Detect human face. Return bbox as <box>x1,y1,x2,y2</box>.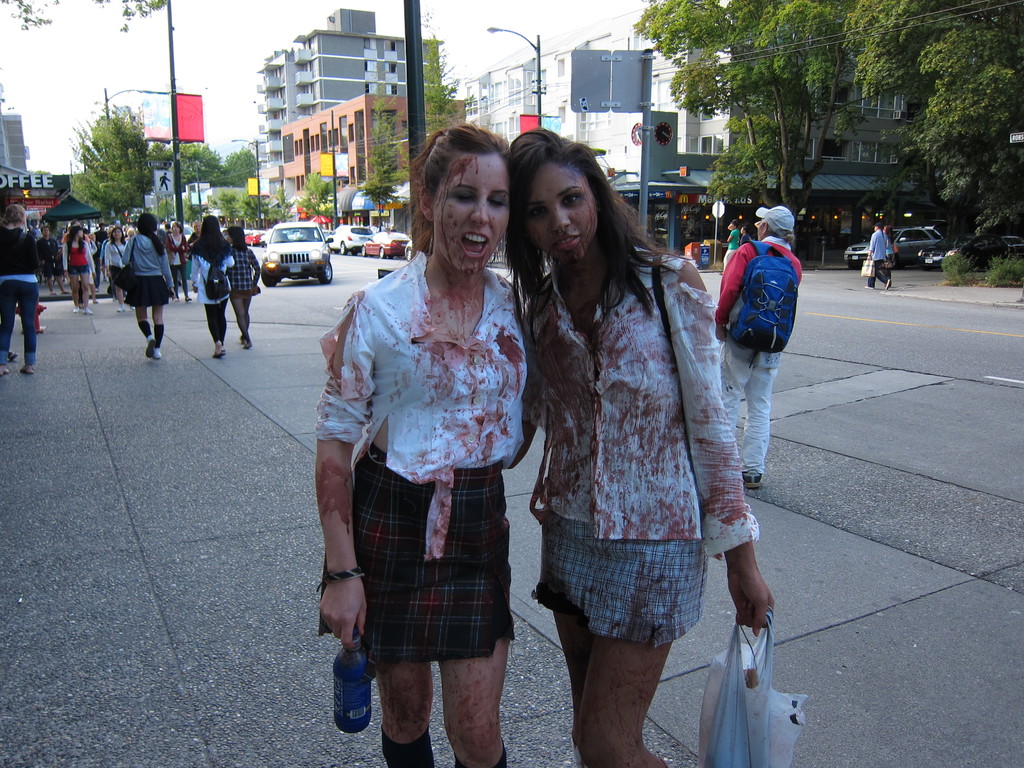
<box>529,161,598,269</box>.
